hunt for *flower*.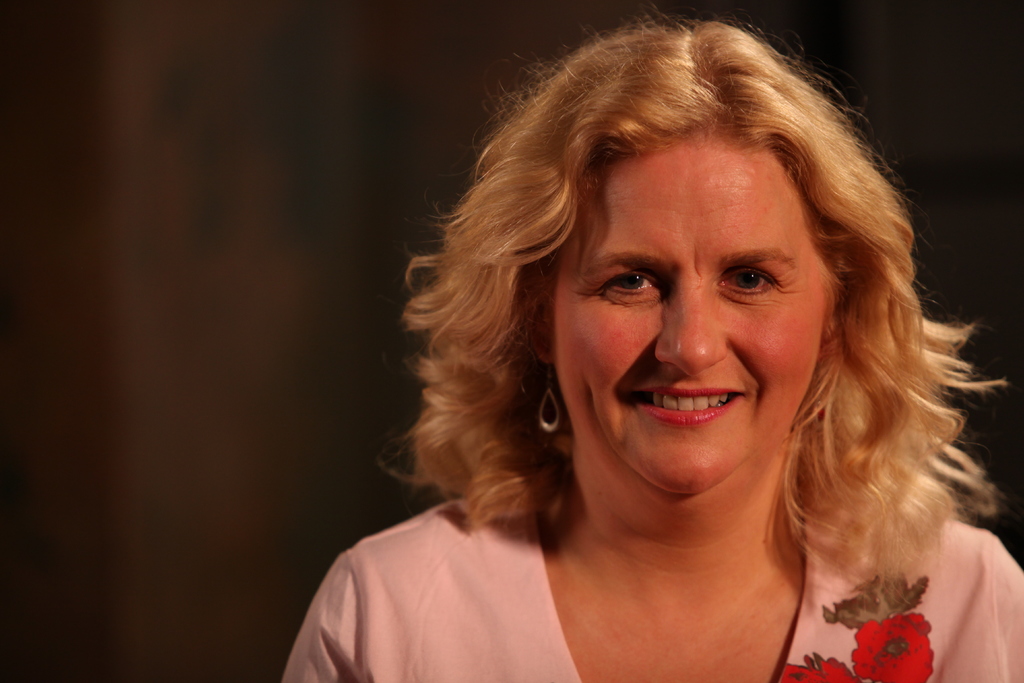
Hunted down at BBox(774, 650, 856, 682).
